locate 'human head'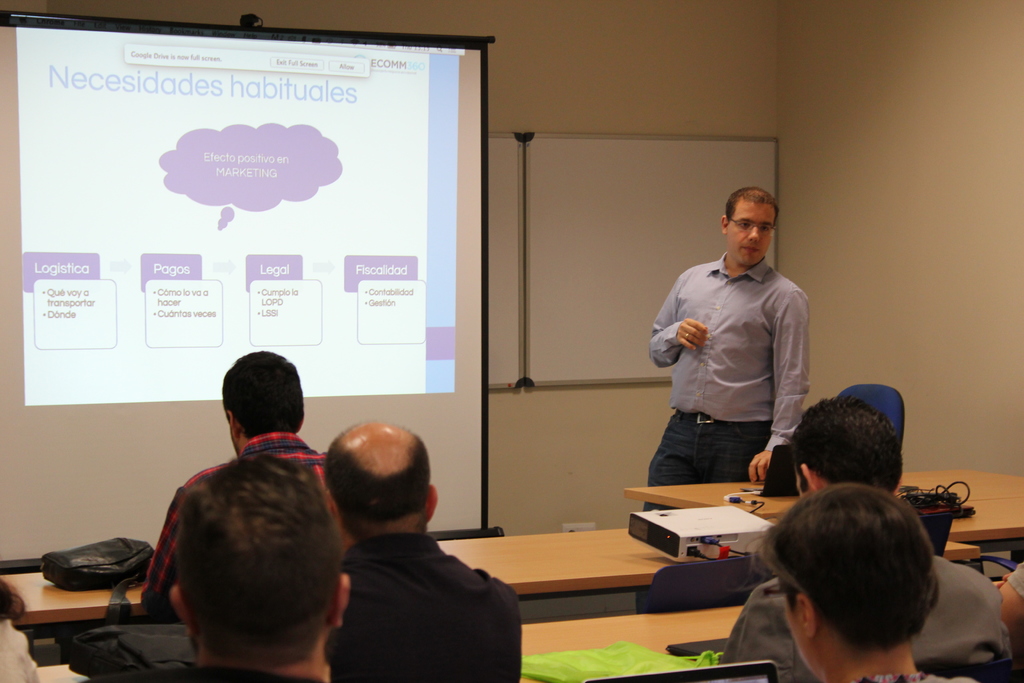
{"x1": 220, "y1": 353, "x2": 308, "y2": 449}
